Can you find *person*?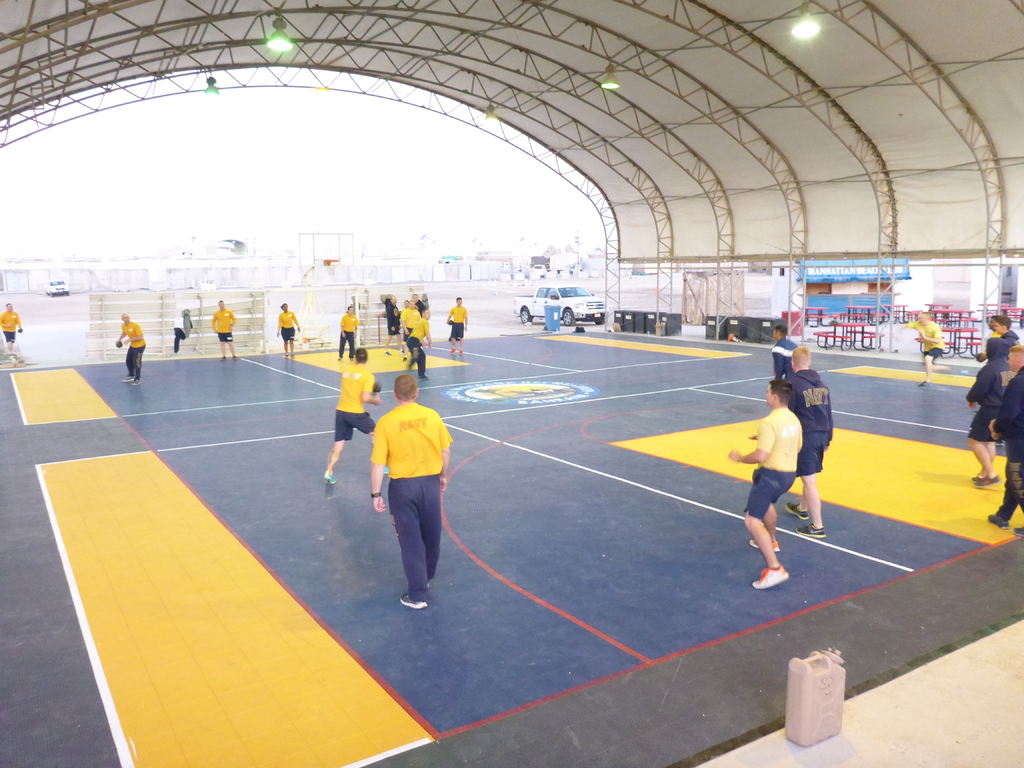
Yes, bounding box: select_region(959, 312, 1010, 408).
